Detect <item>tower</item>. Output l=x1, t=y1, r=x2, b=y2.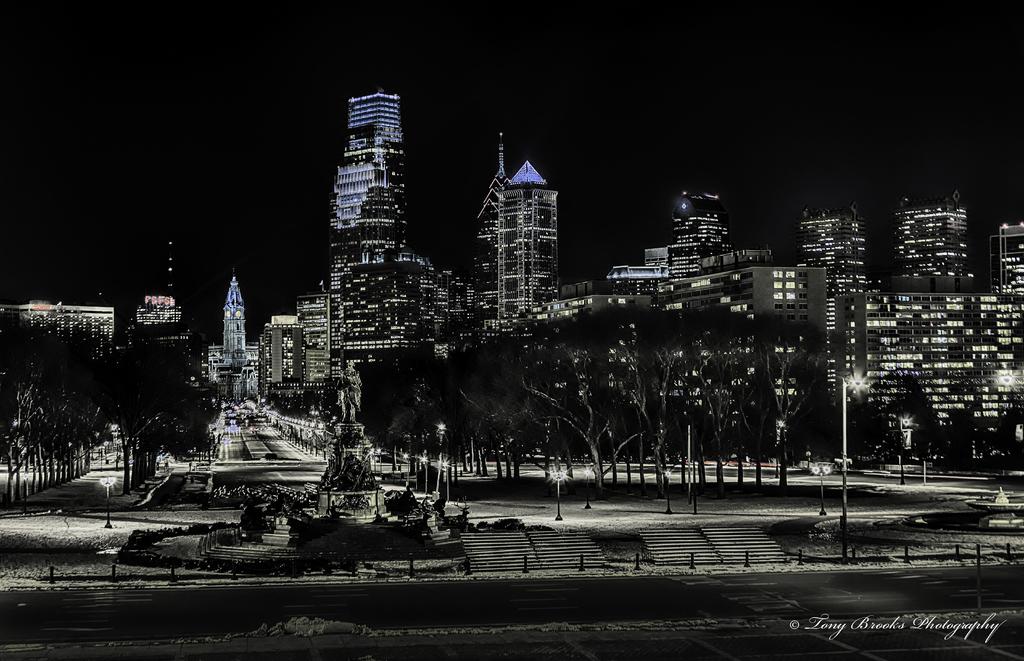
l=476, t=130, r=561, b=324.
